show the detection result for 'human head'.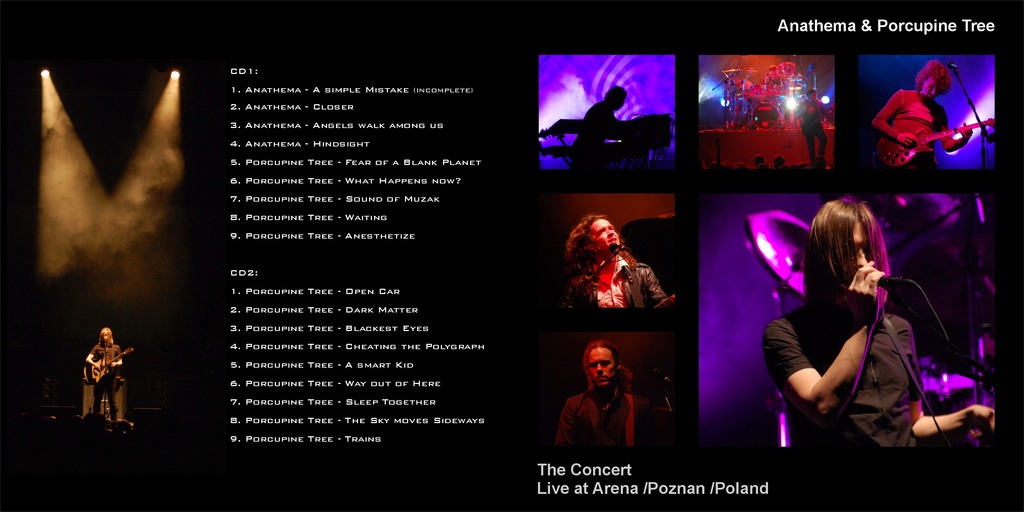
(582,339,624,392).
